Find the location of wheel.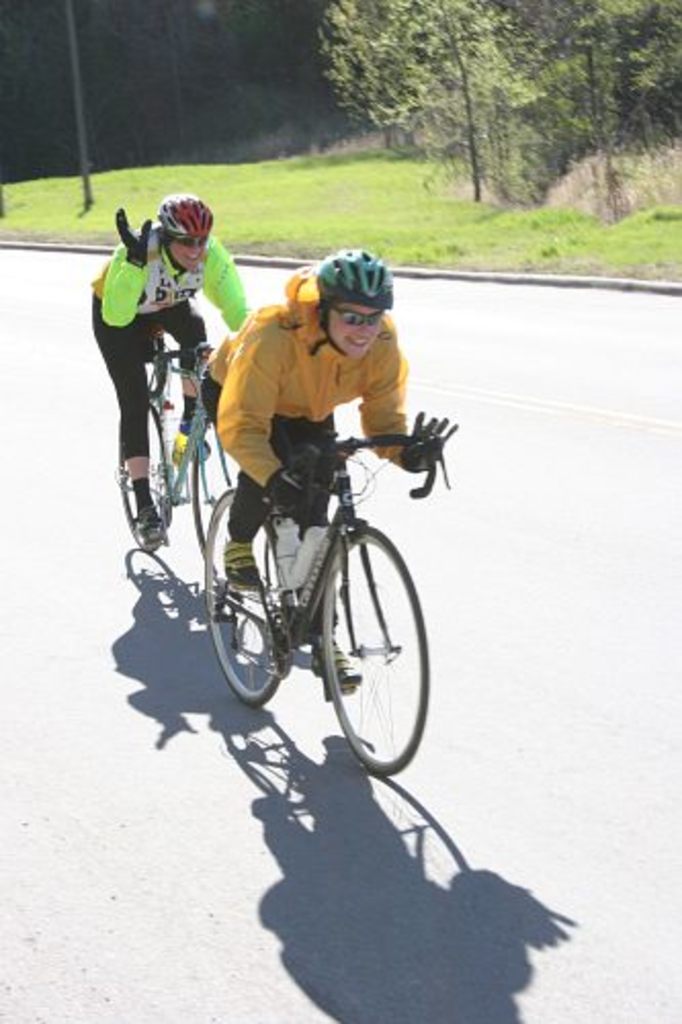
Location: (328, 524, 428, 778).
